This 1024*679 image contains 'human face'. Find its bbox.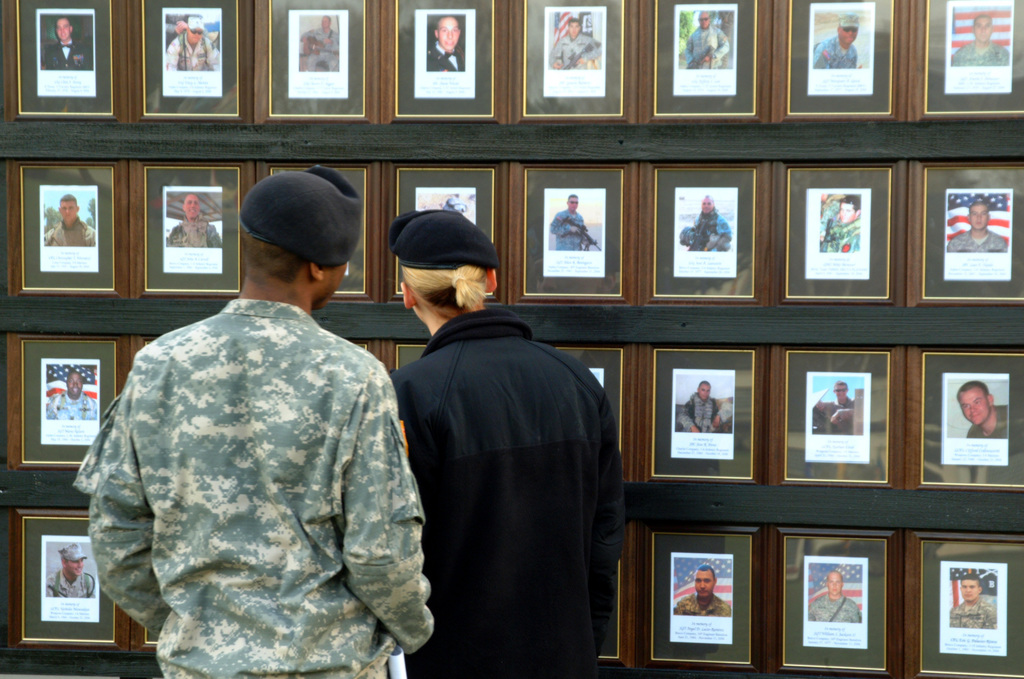
[568,23,581,38].
